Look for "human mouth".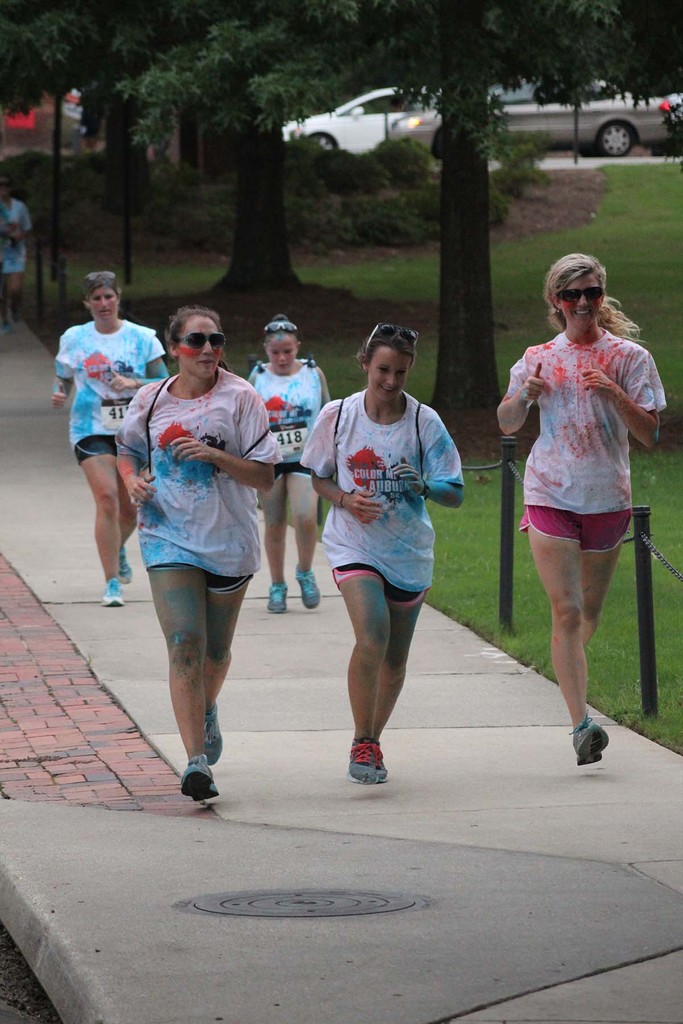
Found: [196, 358, 215, 369].
